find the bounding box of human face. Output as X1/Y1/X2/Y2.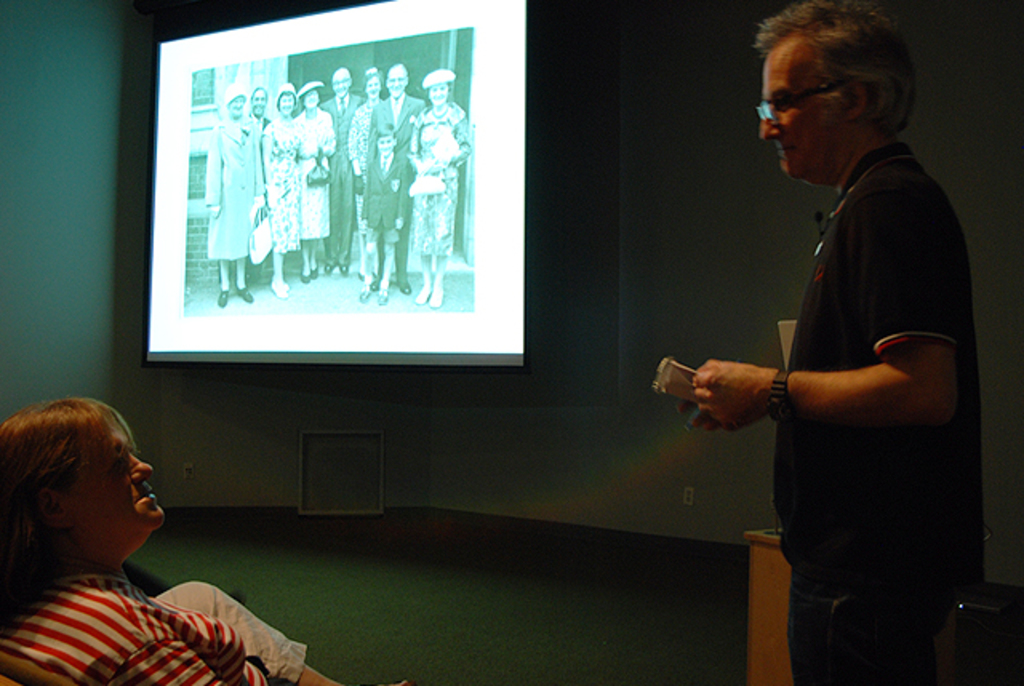
424/77/450/104.
